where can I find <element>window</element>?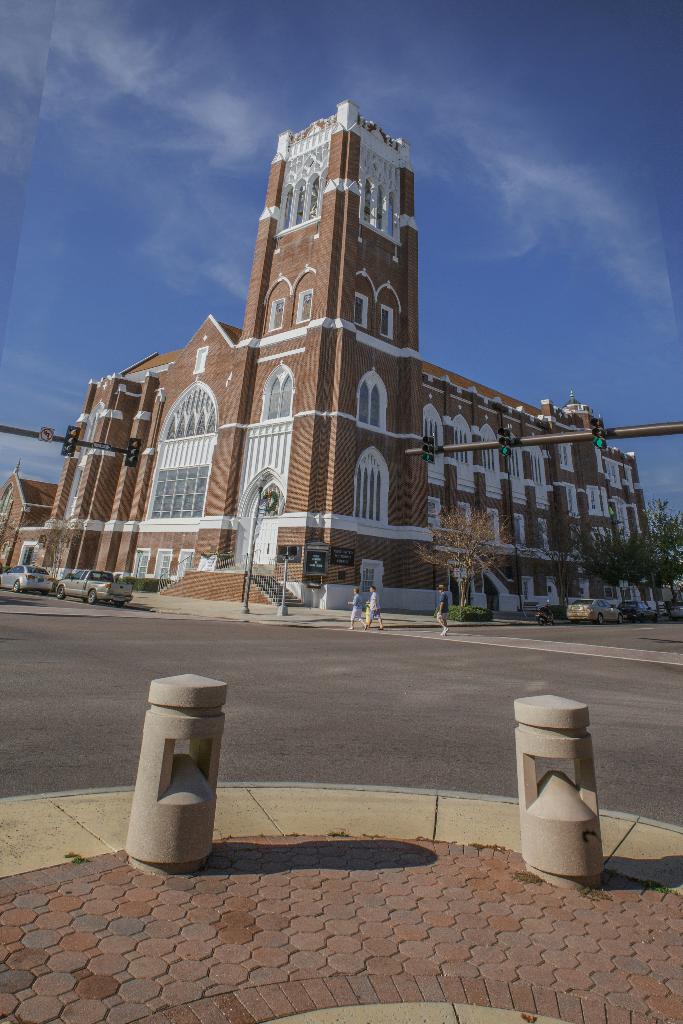
You can find it at select_region(266, 294, 286, 333).
